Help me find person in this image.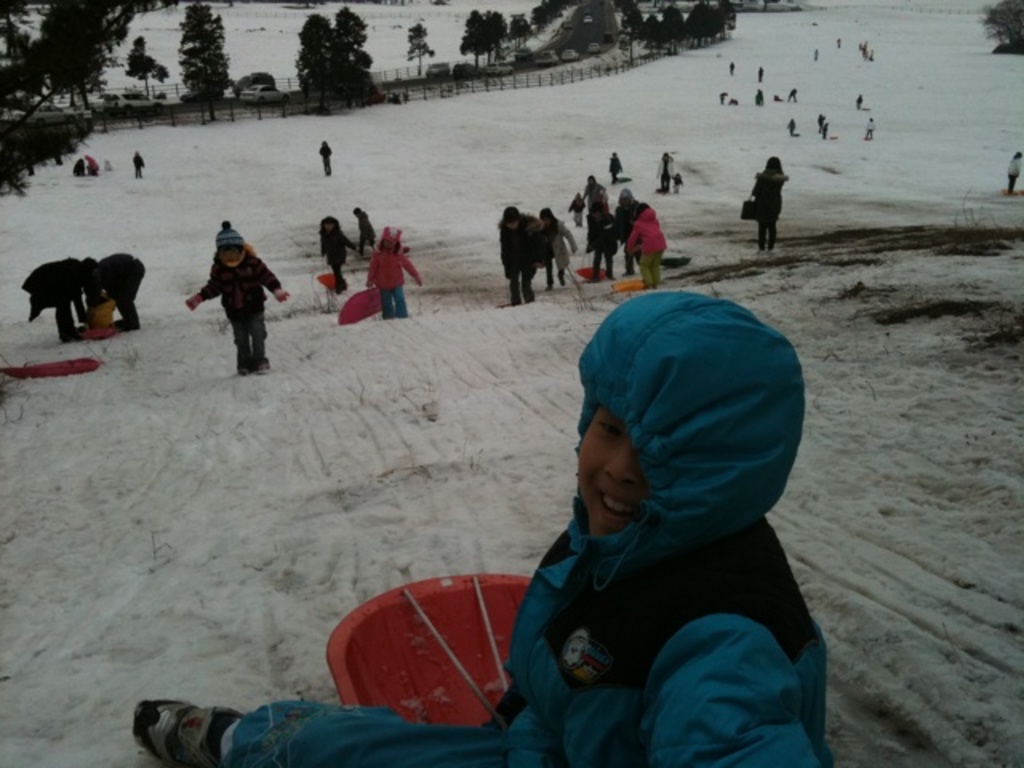
Found it: <region>190, 206, 275, 376</region>.
